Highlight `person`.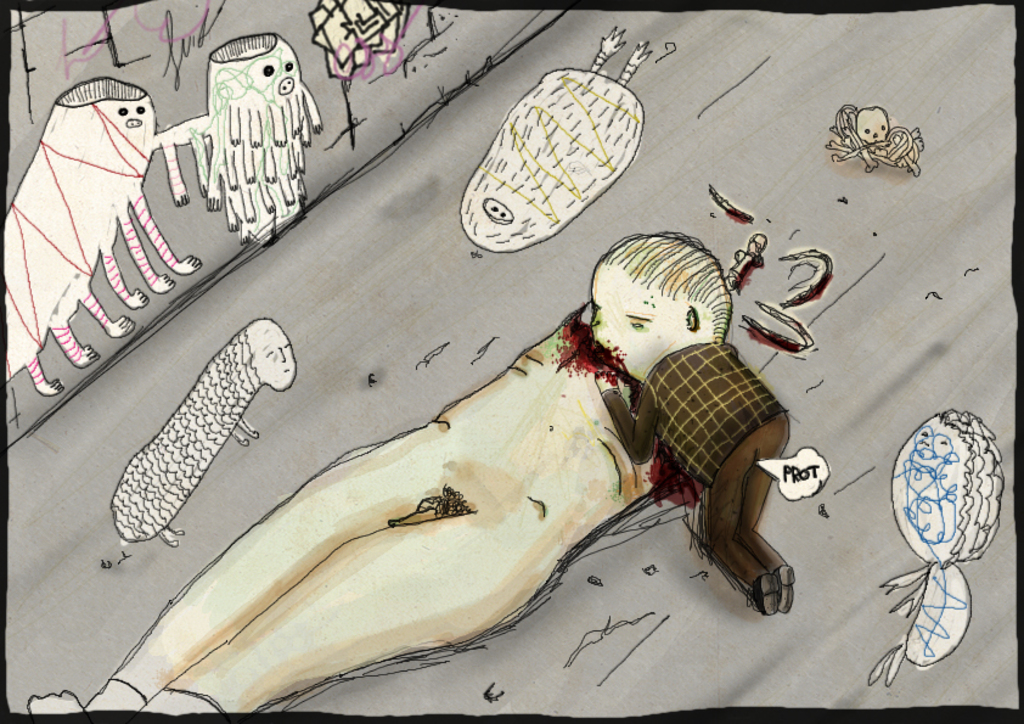
Highlighted region: region(27, 236, 727, 723).
